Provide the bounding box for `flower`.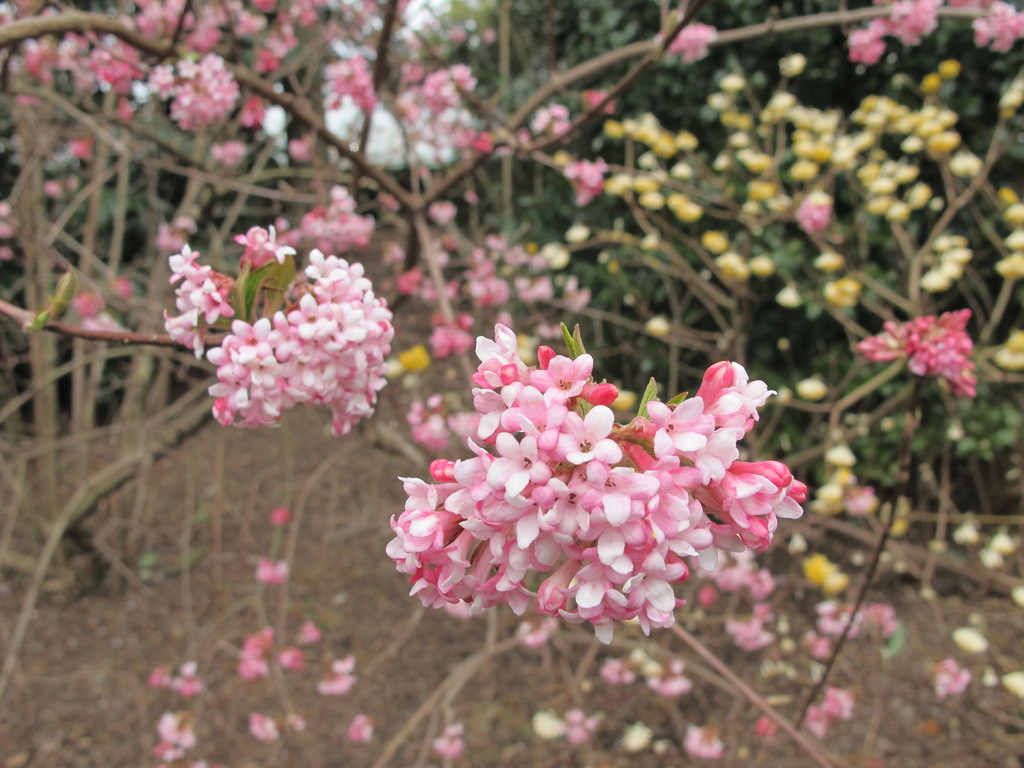
region(952, 621, 991, 655).
